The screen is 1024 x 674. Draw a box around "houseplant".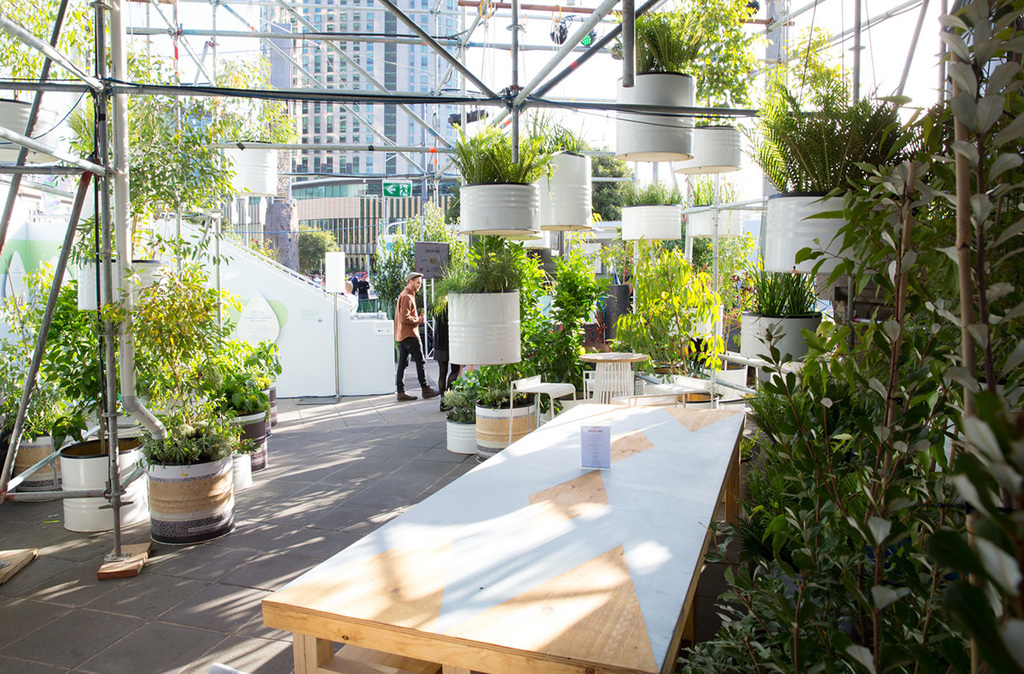
select_region(147, 289, 236, 543).
